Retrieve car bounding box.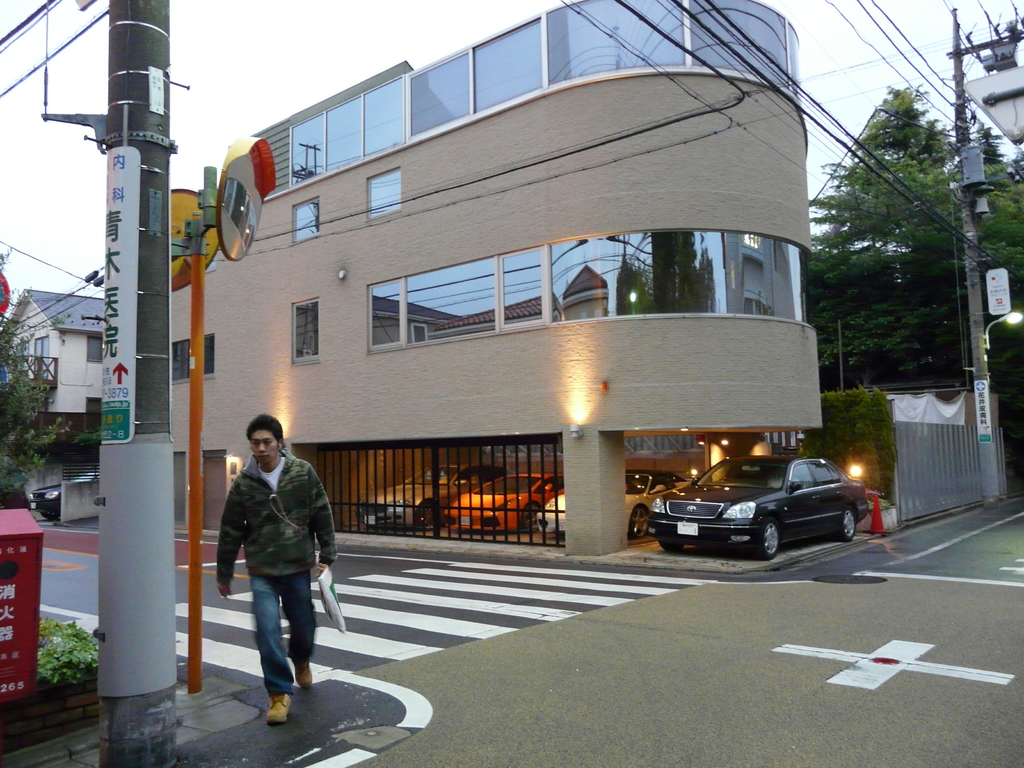
Bounding box: [28,470,99,521].
